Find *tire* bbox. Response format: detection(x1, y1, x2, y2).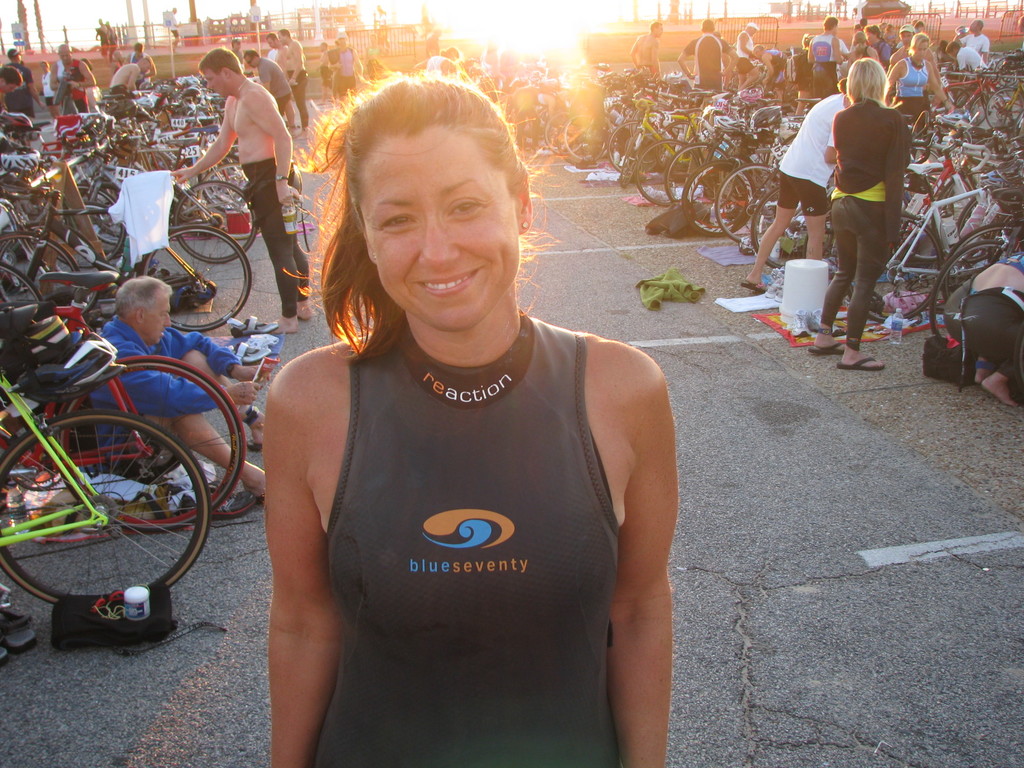
detection(0, 227, 82, 307).
